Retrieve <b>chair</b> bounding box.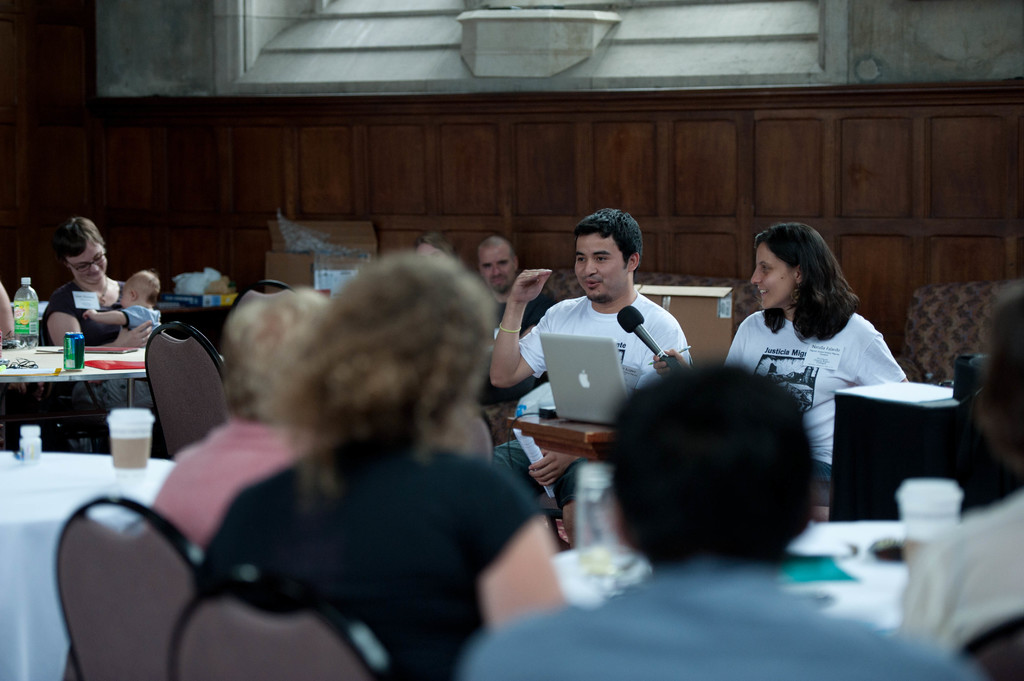
Bounding box: region(222, 277, 312, 361).
